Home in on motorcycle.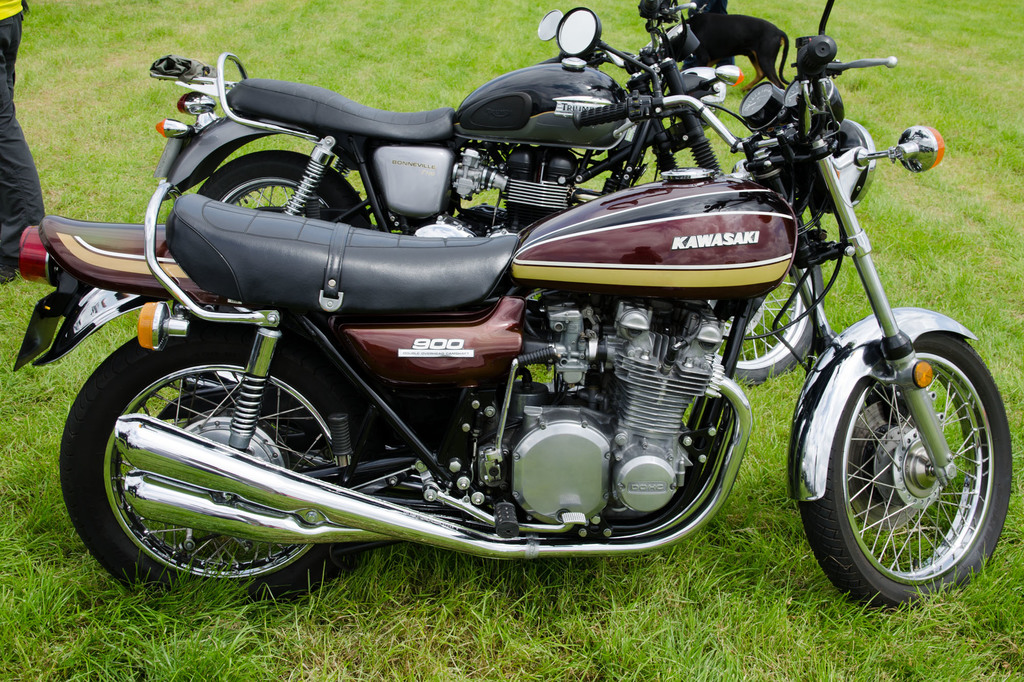
Homed in at box=[14, 0, 1014, 608].
